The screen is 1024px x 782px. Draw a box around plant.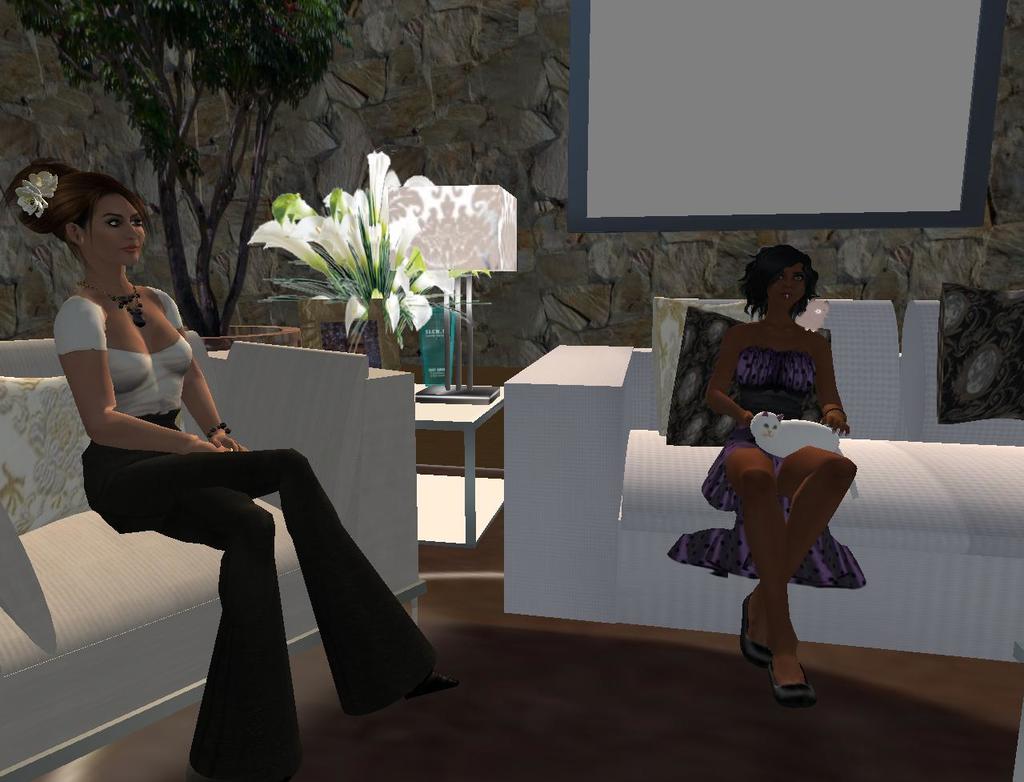
x1=10, y1=0, x2=355, y2=334.
